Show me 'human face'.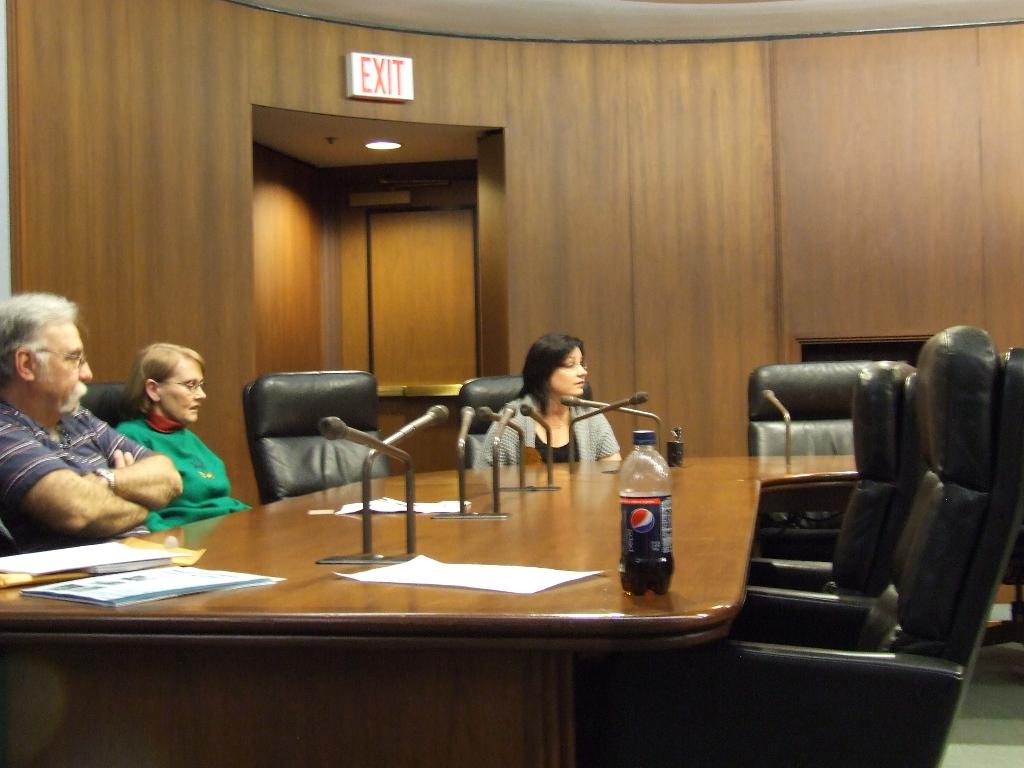
'human face' is here: box=[31, 321, 92, 412].
